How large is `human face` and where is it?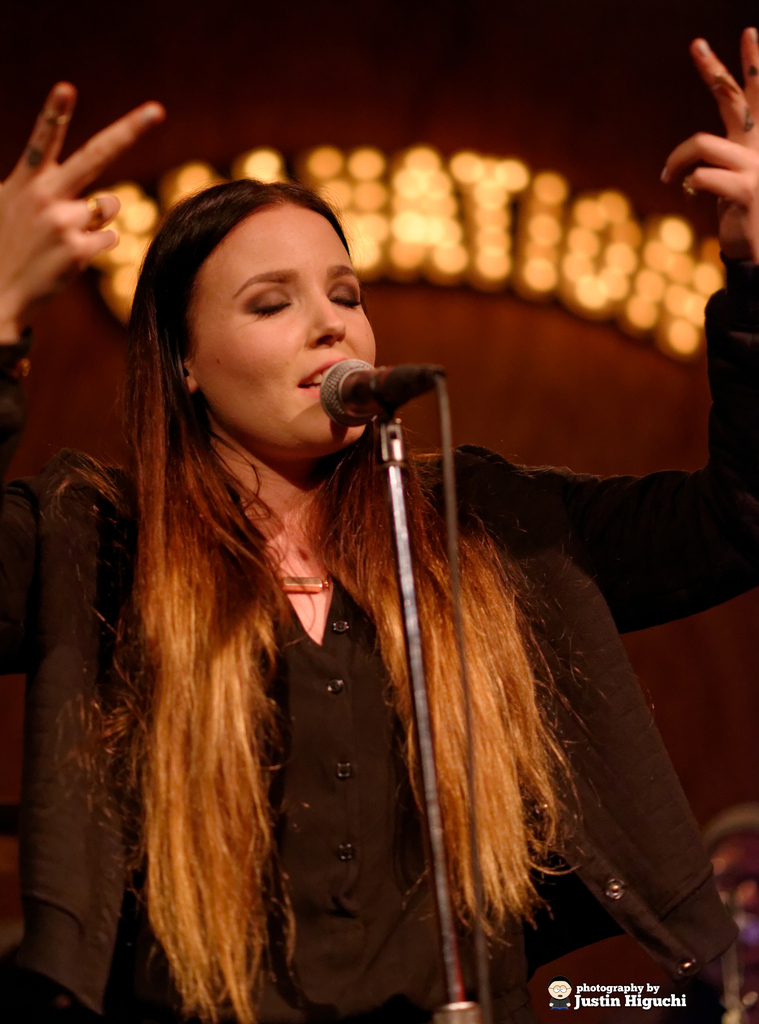
Bounding box: bbox(194, 200, 380, 448).
